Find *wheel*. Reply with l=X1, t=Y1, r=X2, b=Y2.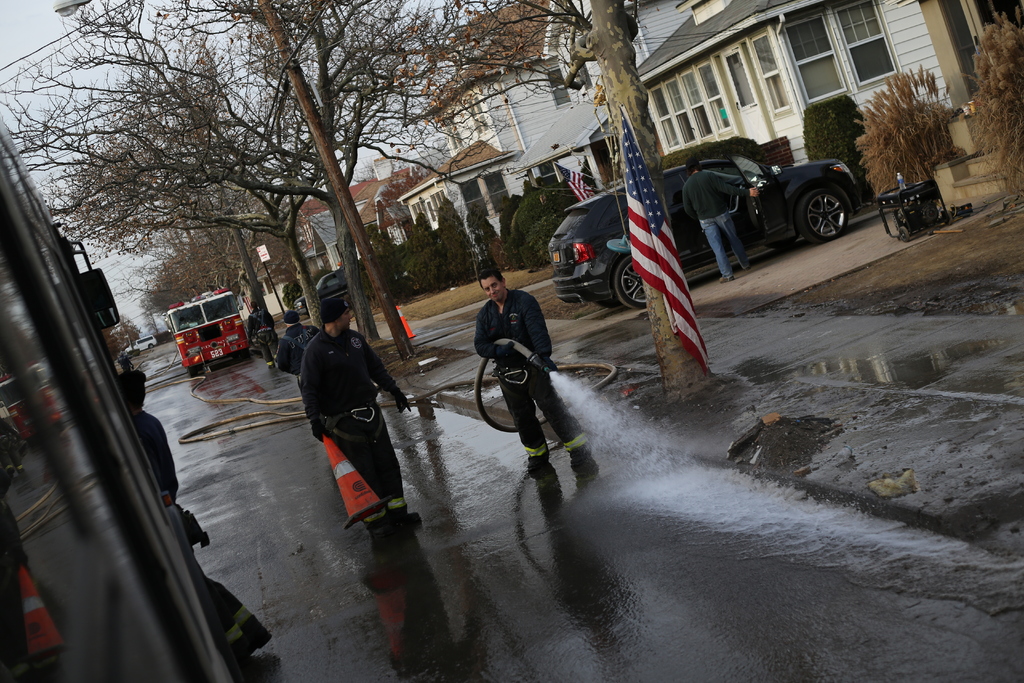
l=942, t=208, r=951, b=226.
